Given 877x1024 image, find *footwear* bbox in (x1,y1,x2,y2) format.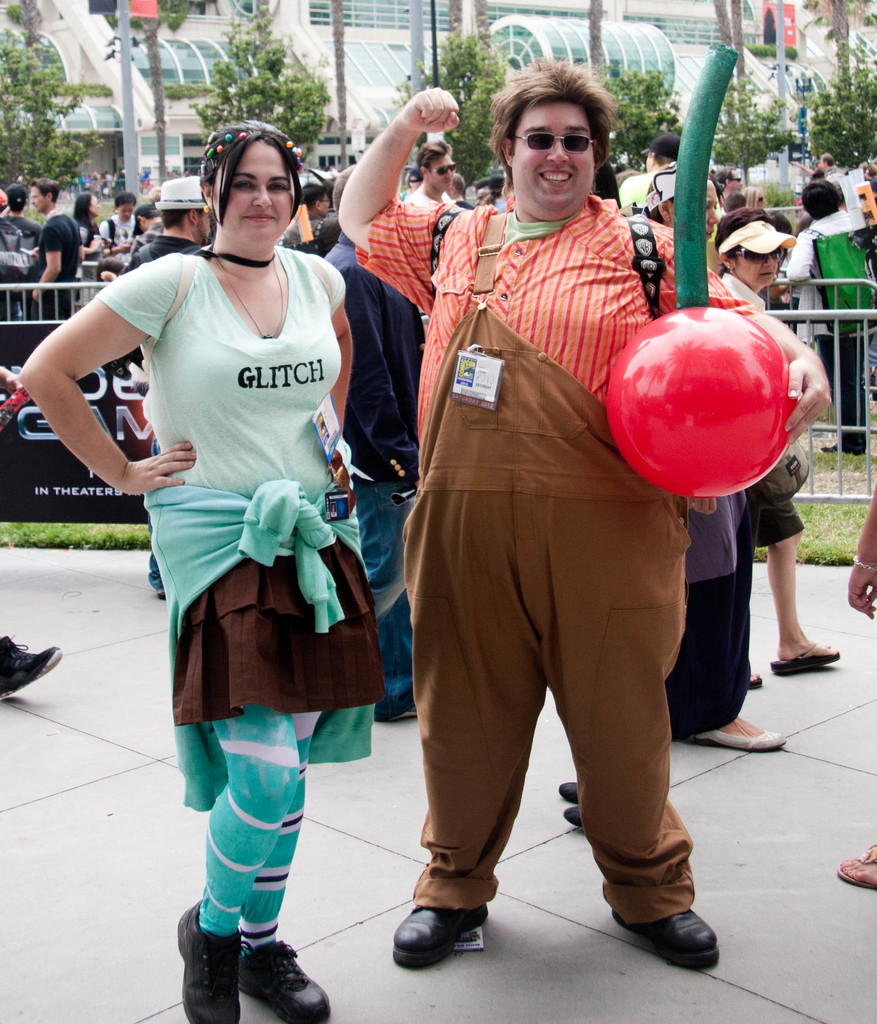
(833,844,876,893).
